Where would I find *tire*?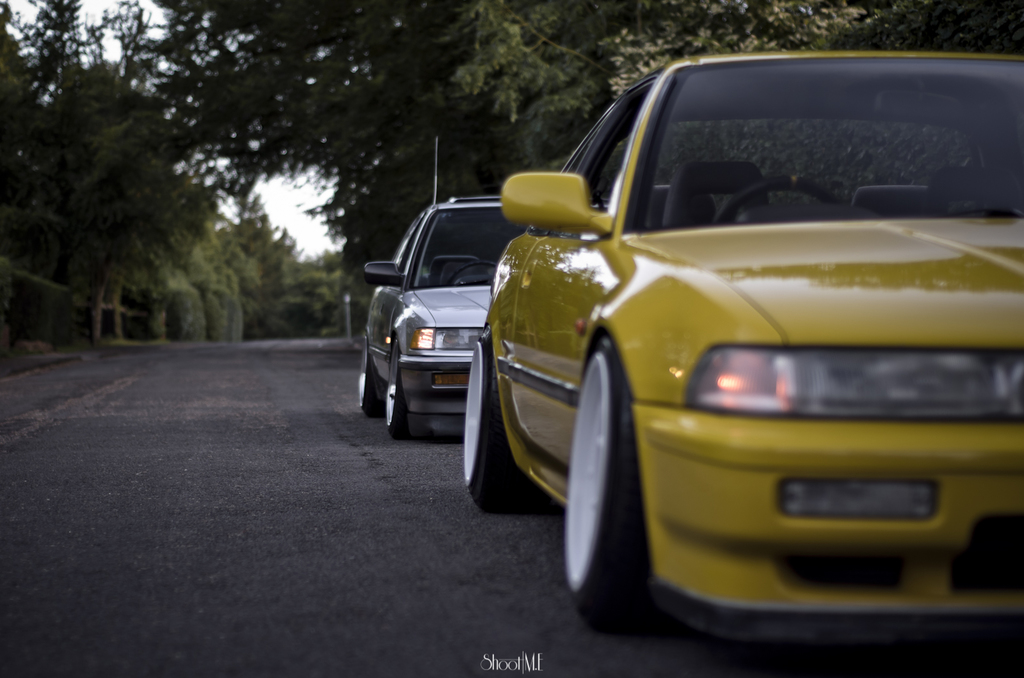
At 359, 333, 385, 418.
